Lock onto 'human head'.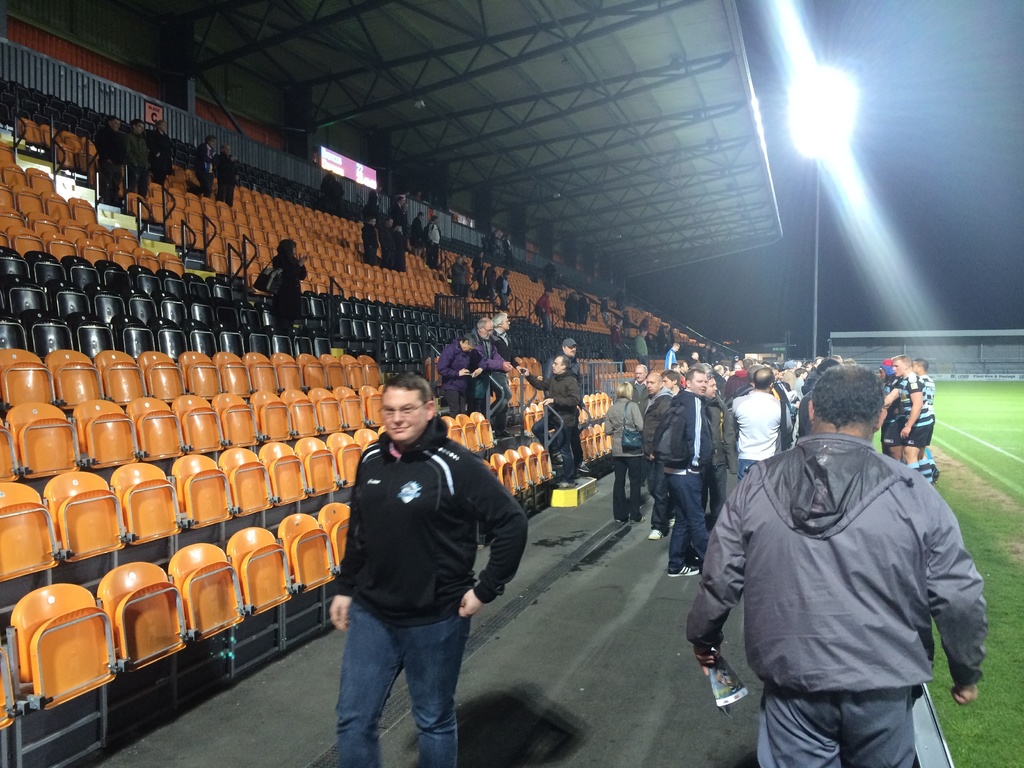
Locked: BBox(278, 240, 298, 261).
